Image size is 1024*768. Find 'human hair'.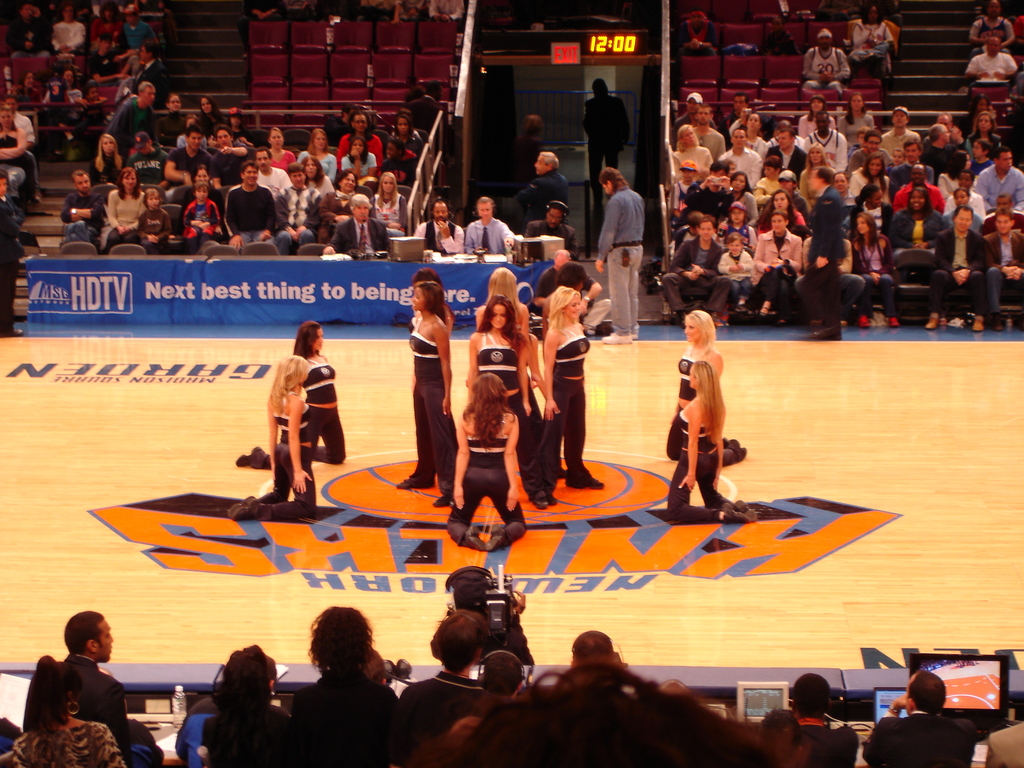
locate(429, 609, 490, 676).
